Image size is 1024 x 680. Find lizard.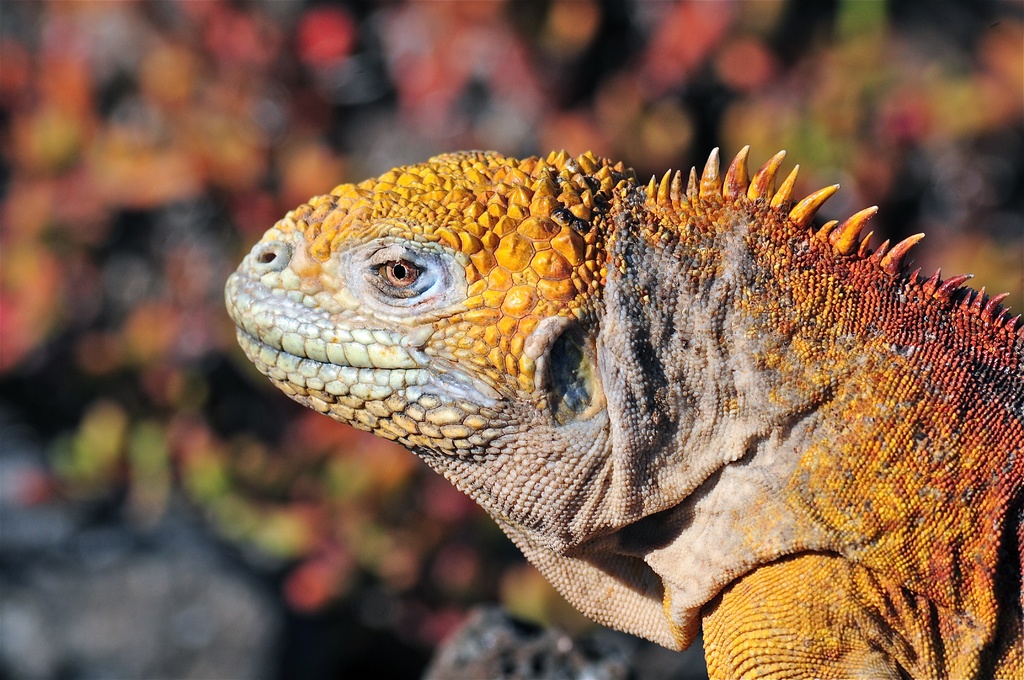
select_region(226, 145, 1023, 679).
